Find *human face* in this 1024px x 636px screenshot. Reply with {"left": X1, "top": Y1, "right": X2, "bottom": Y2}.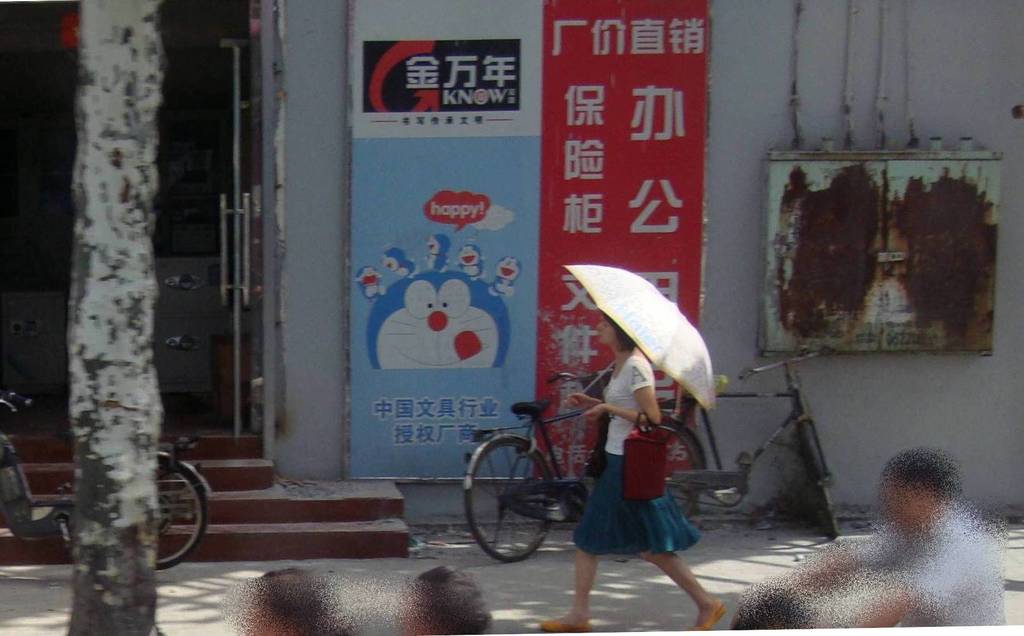
{"left": 598, "top": 314, "right": 619, "bottom": 347}.
